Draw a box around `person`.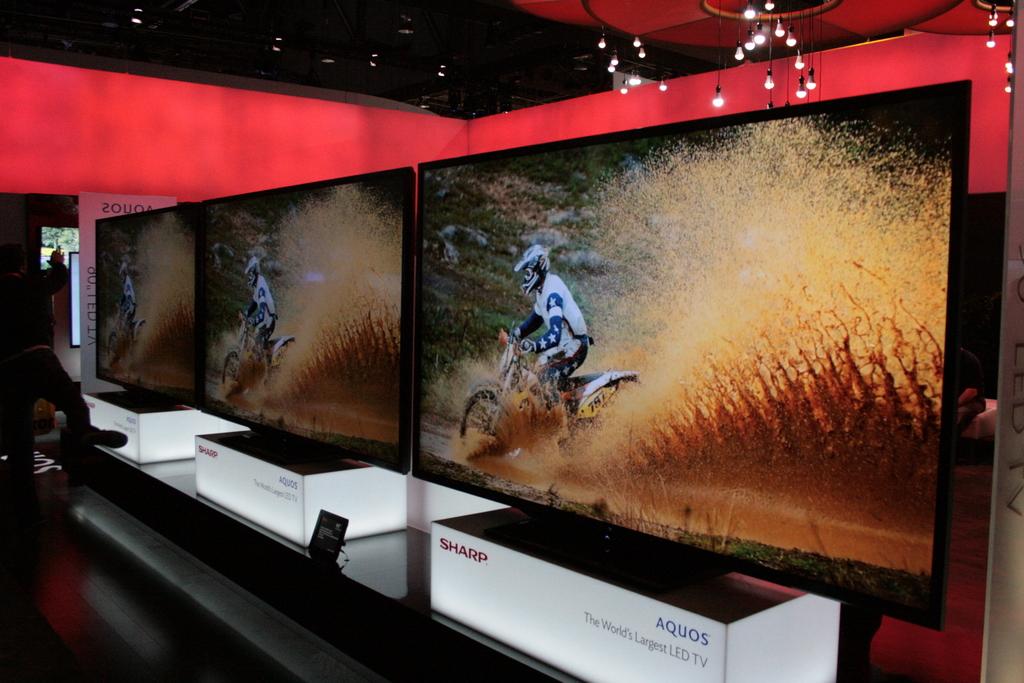
(232, 252, 285, 363).
